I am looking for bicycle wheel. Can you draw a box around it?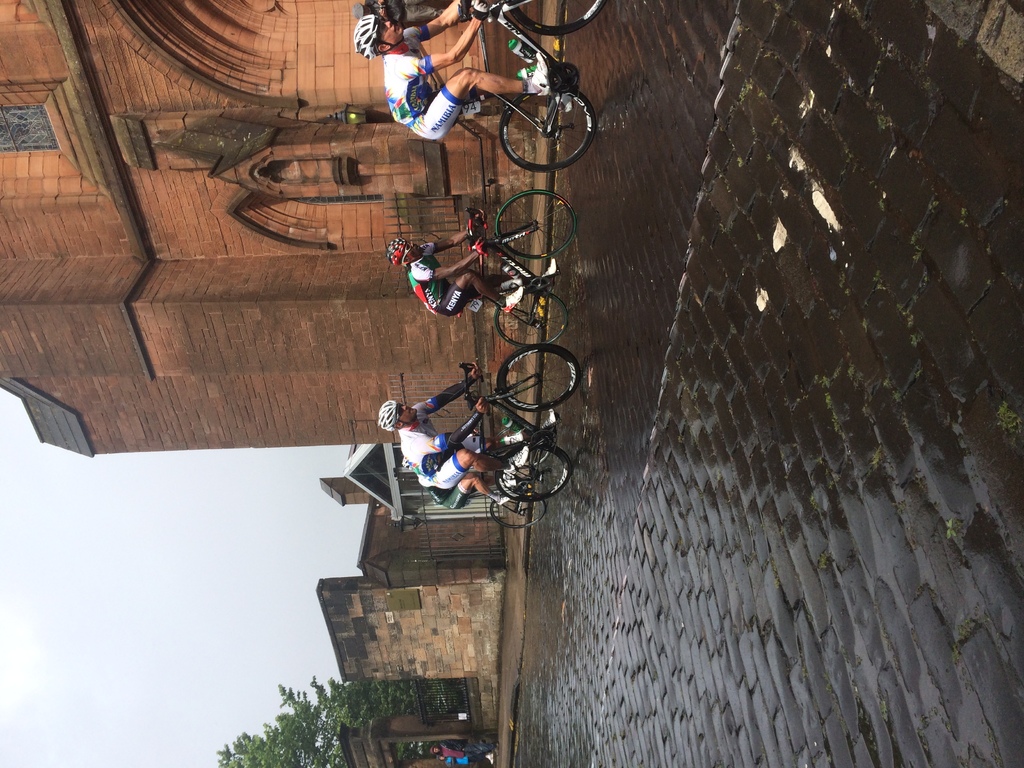
Sure, the bounding box is (491,188,580,262).
